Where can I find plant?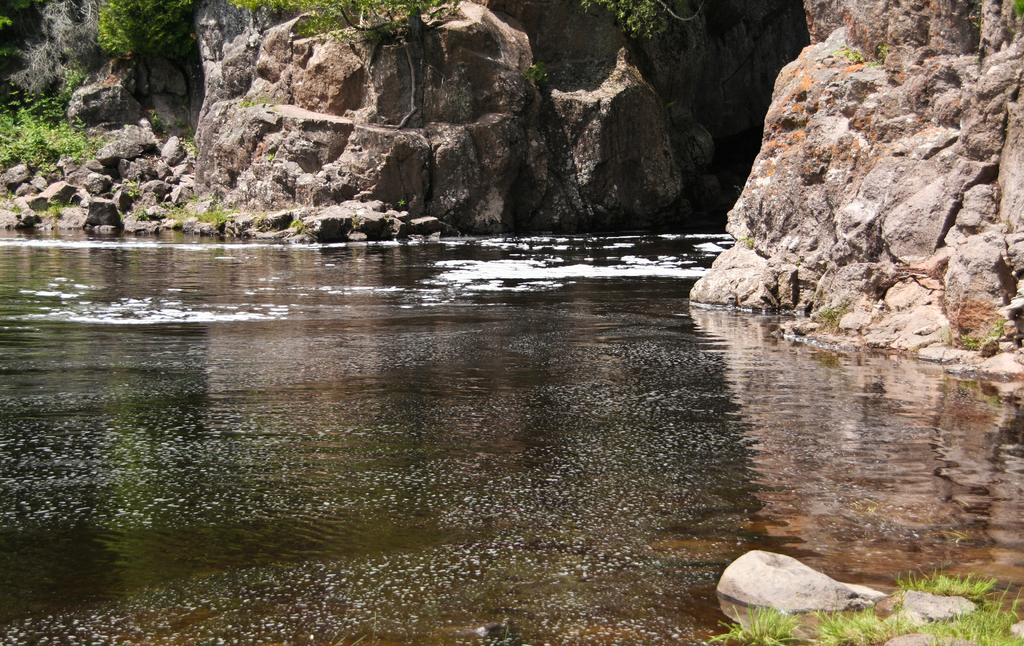
You can find it at l=41, t=198, r=76, b=221.
